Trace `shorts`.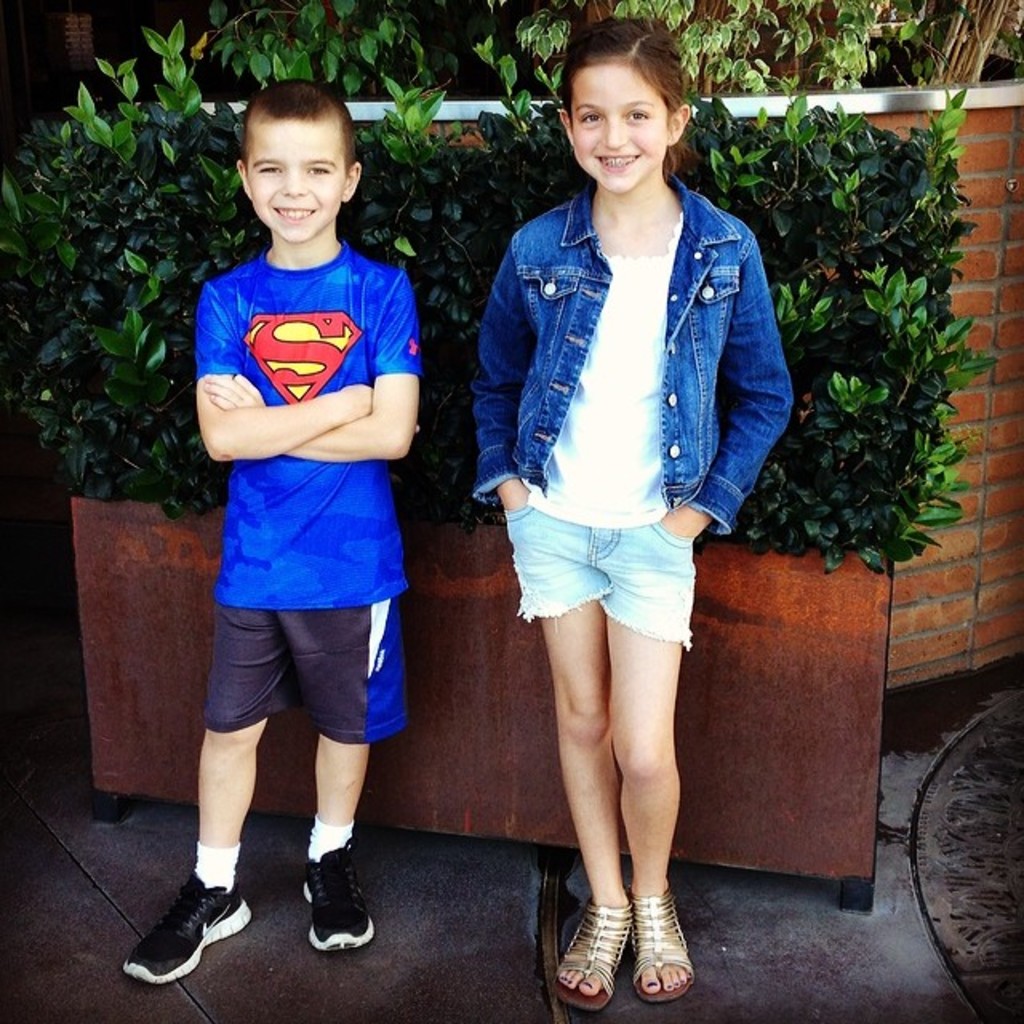
Traced to left=483, top=501, right=741, bottom=637.
